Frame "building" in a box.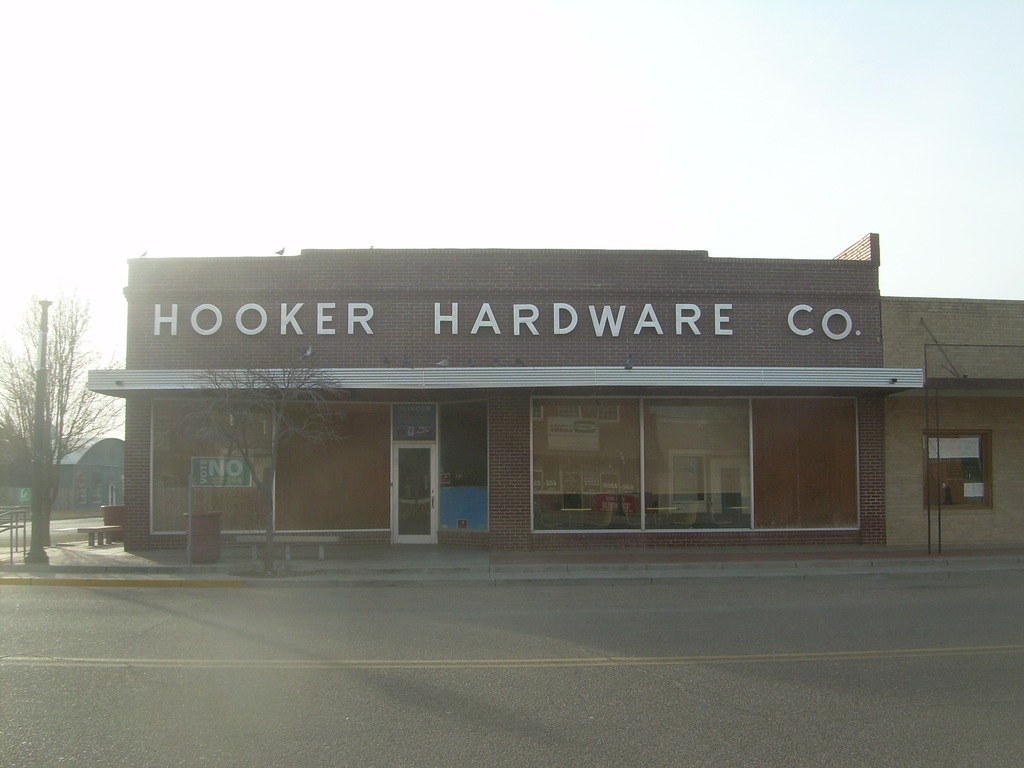
[left=0, top=431, right=128, bottom=509].
